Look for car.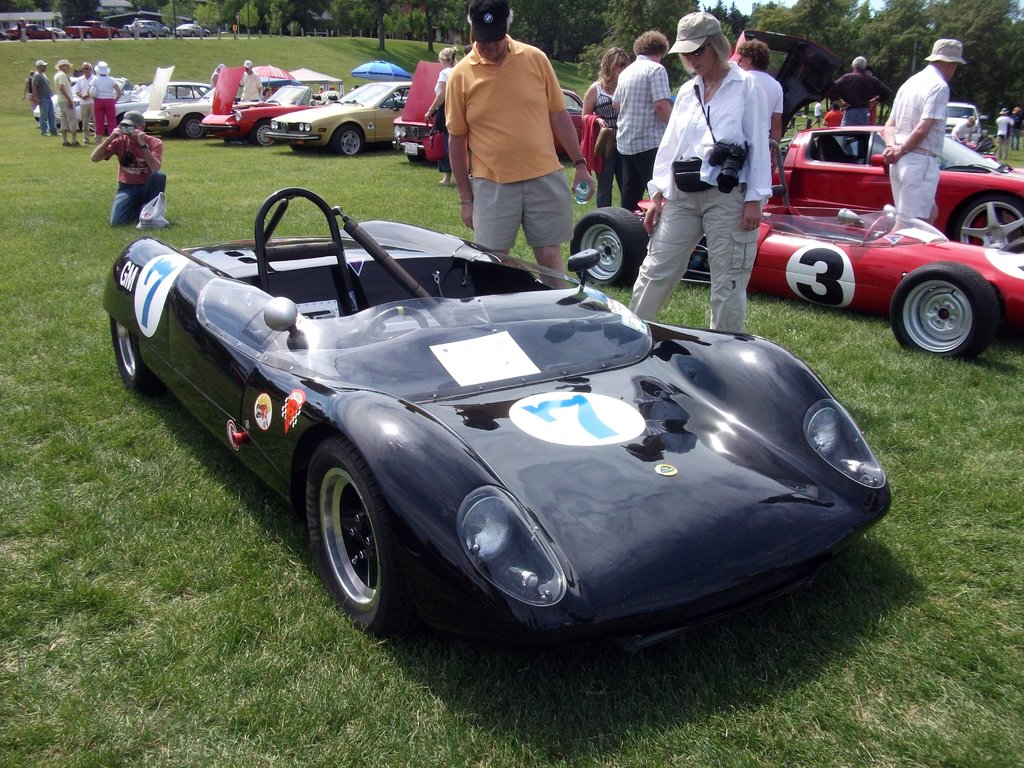
Found: detection(195, 58, 320, 150).
